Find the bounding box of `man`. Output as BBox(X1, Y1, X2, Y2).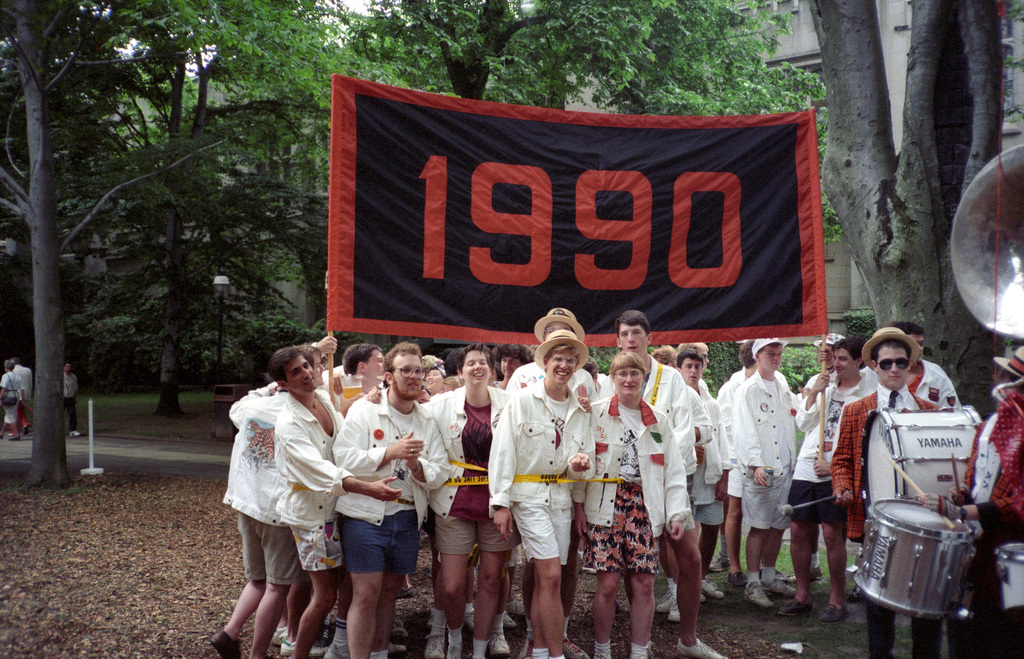
BBox(717, 339, 791, 591).
